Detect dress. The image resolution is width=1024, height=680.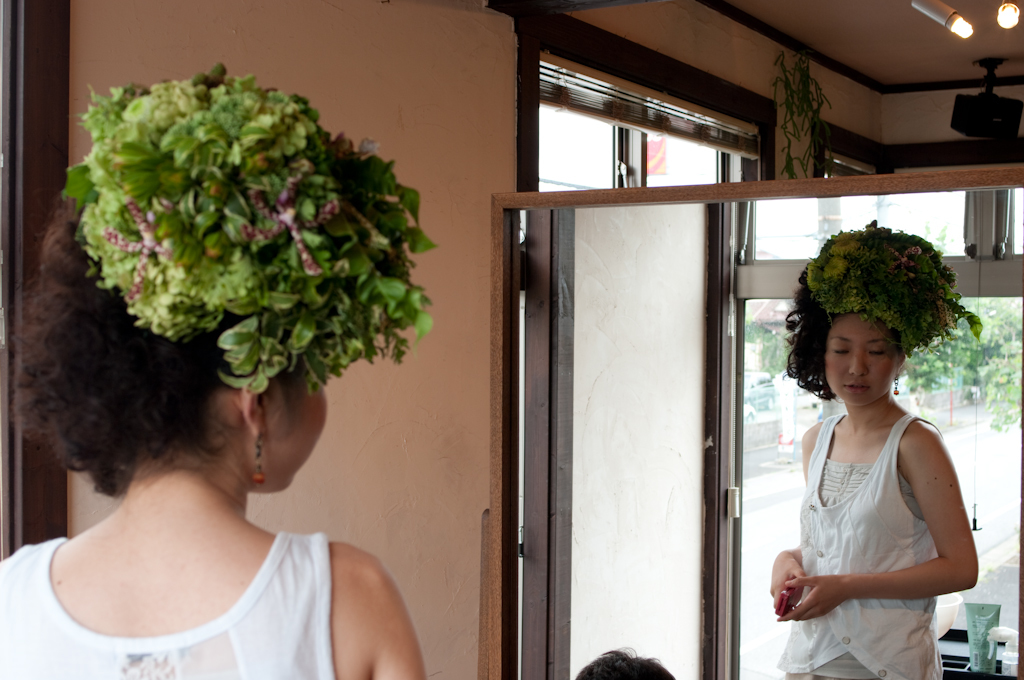
(left=0, top=527, right=346, bottom=679).
